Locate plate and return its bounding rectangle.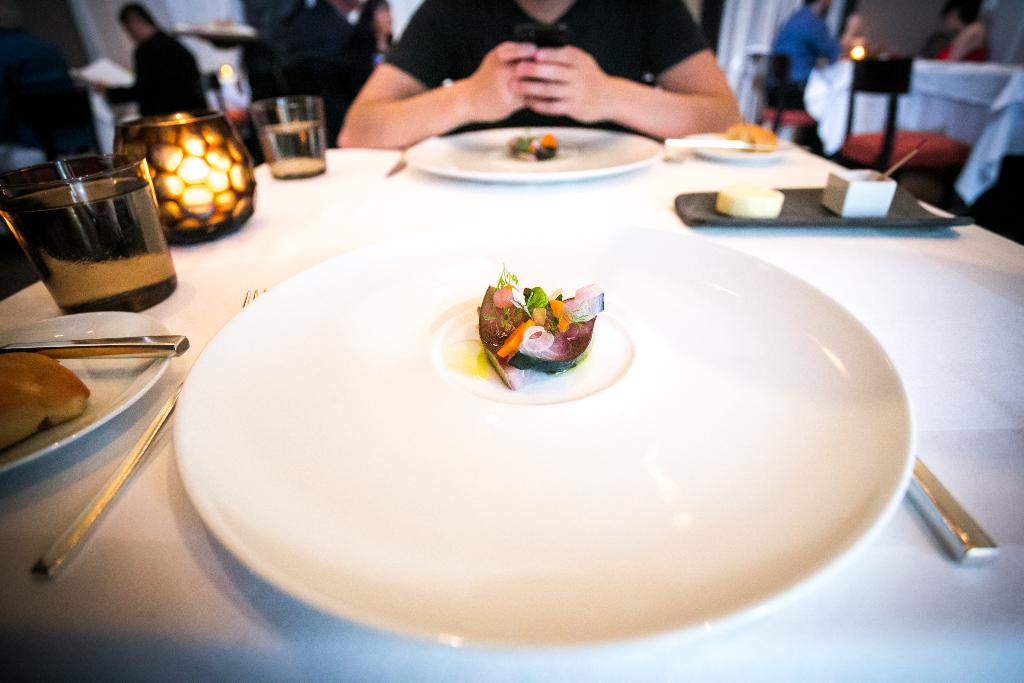
locate(173, 209, 921, 653).
